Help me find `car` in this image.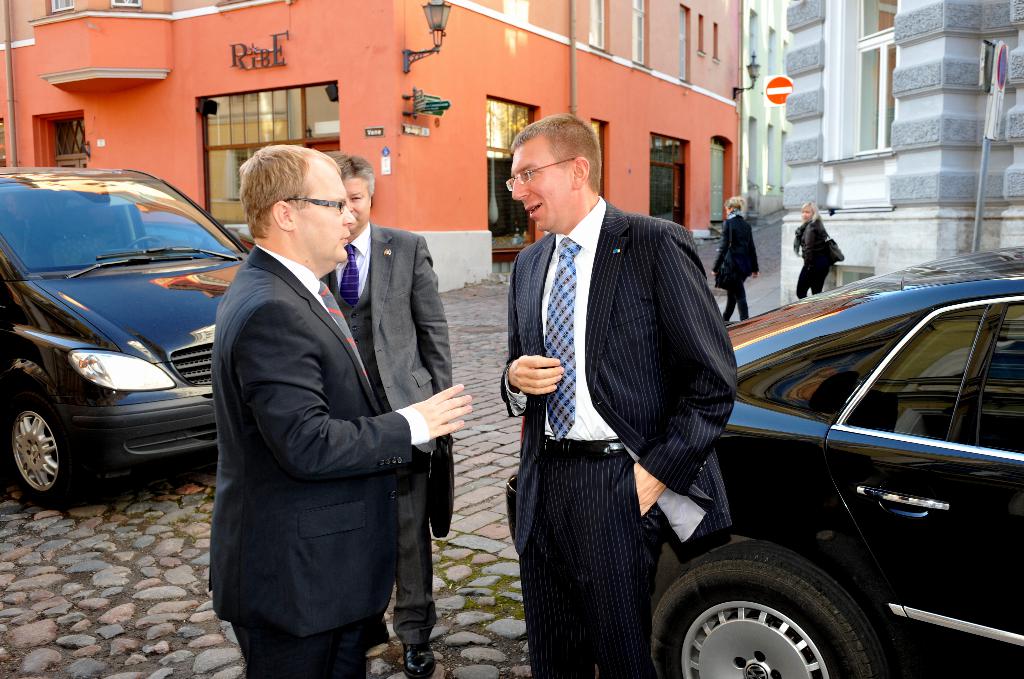
Found it: crop(500, 245, 1023, 678).
